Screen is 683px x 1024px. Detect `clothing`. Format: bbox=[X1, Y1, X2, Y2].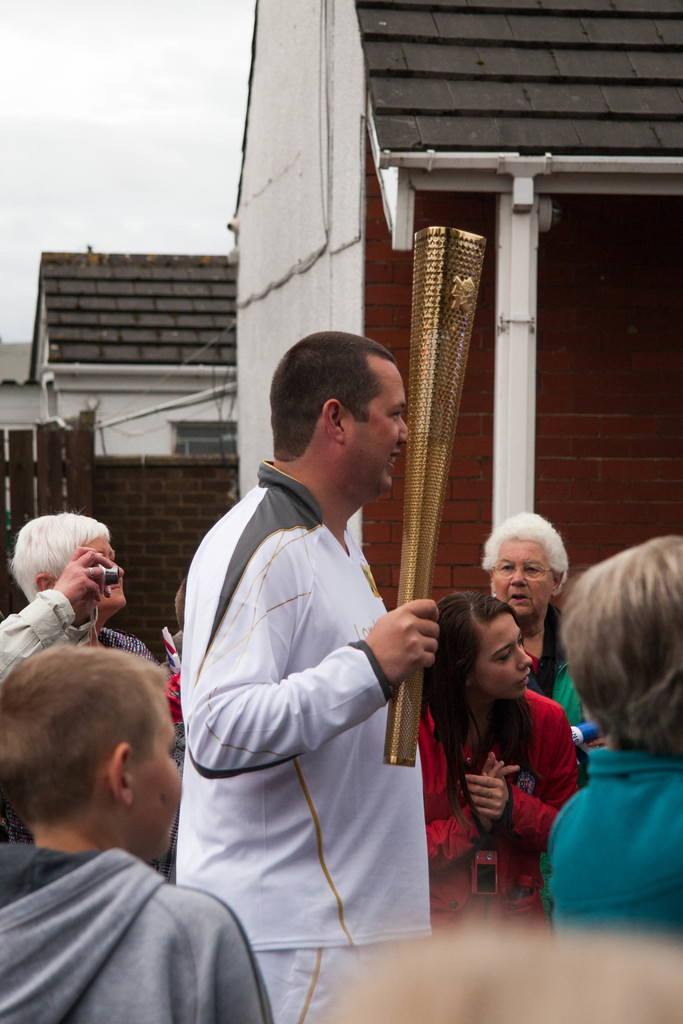
bbox=[520, 602, 598, 922].
